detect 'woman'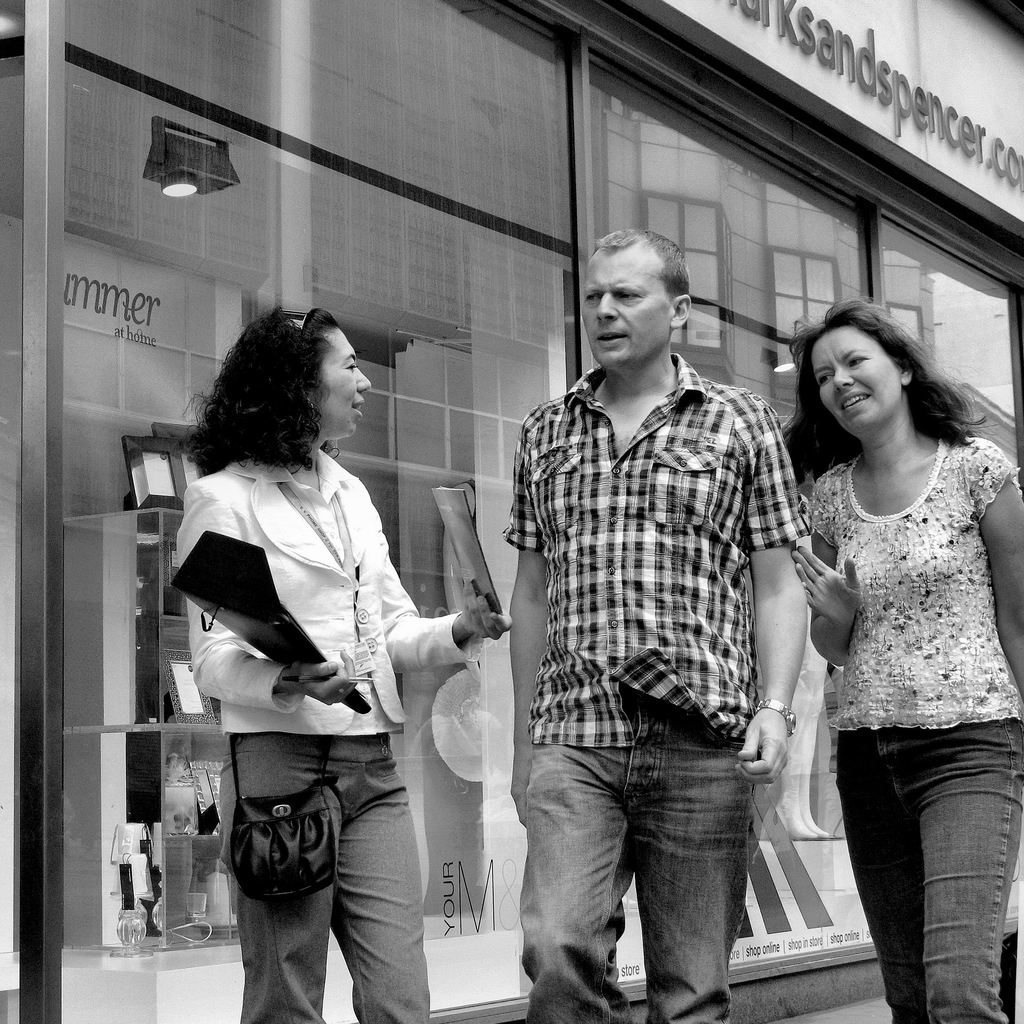
box(767, 301, 1023, 1023)
